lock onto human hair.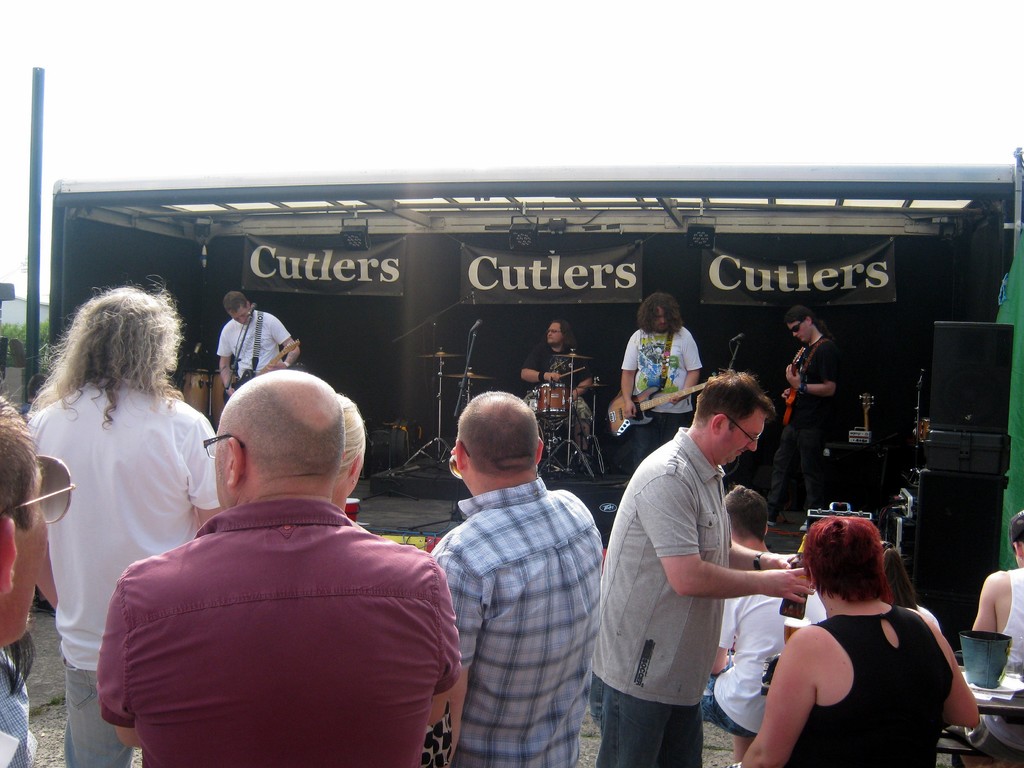
Locked: box(459, 389, 538, 477).
